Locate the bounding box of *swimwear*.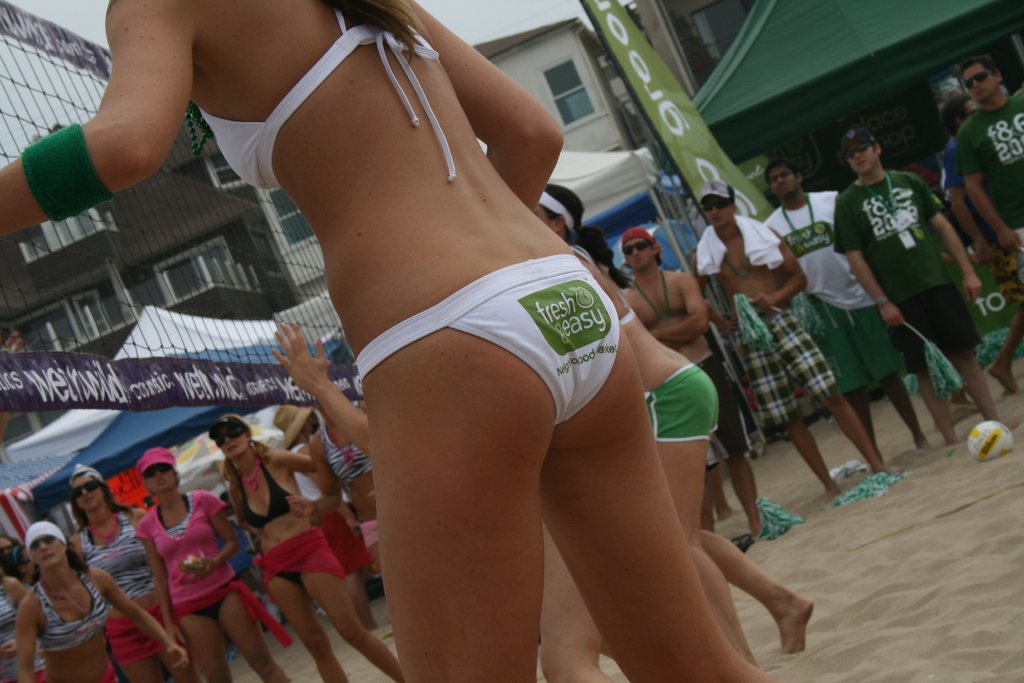
Bounding box: box=[650, 364, 724, 448].
